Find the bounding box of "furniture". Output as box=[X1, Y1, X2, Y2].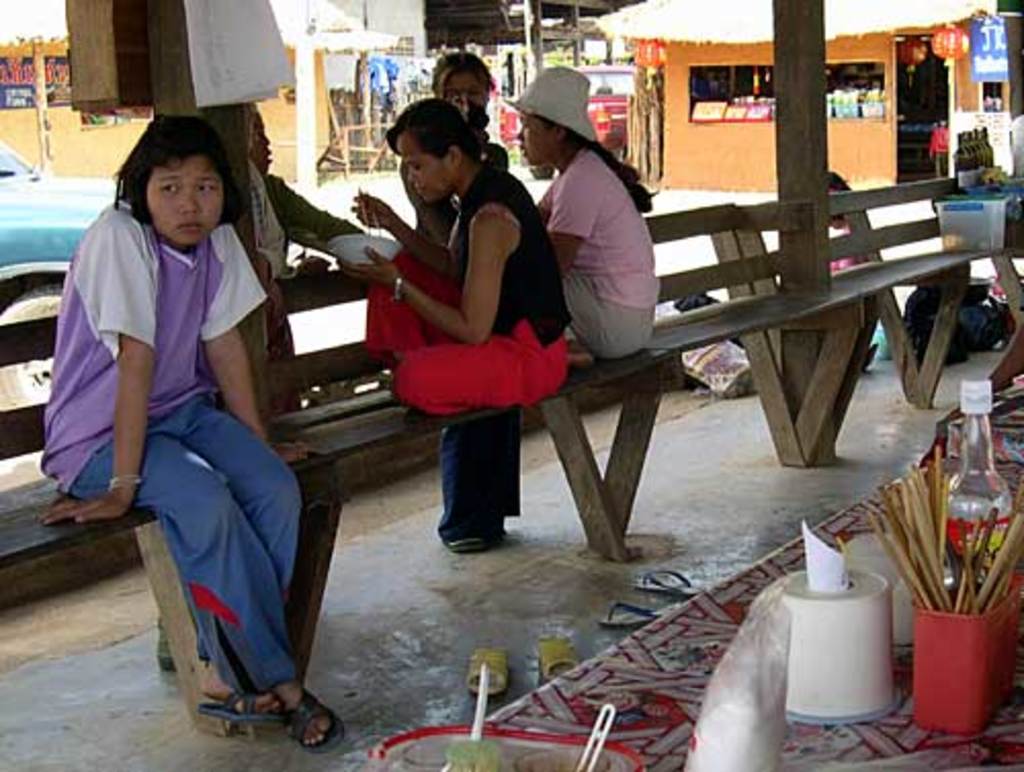
box=[0, 0, 1022, 735].
